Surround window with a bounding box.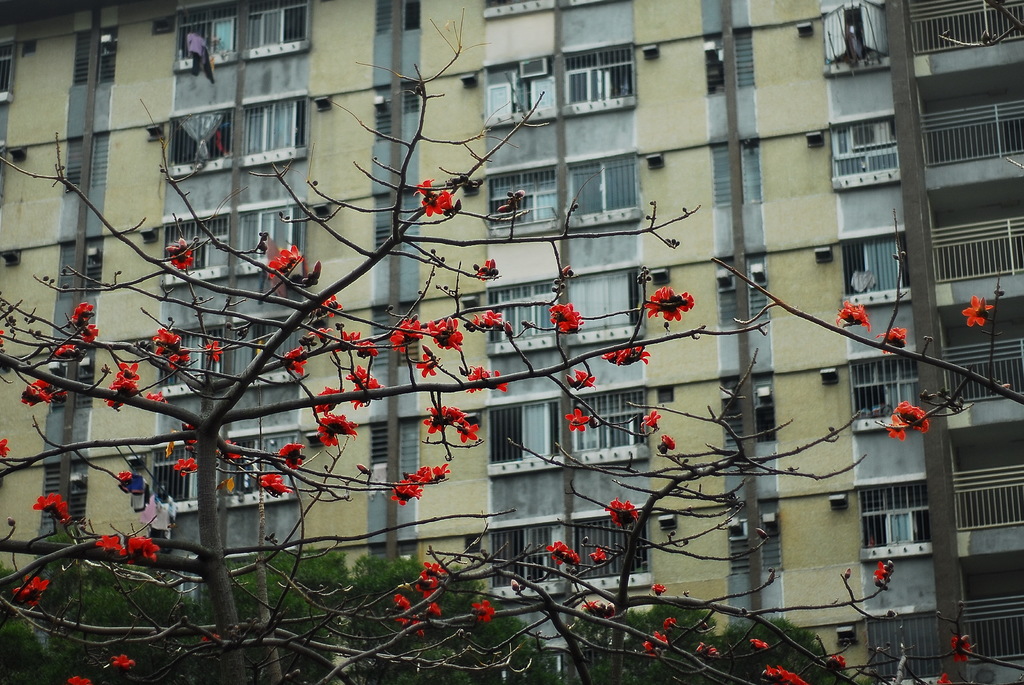
crop(141, 432, 294, 512).
